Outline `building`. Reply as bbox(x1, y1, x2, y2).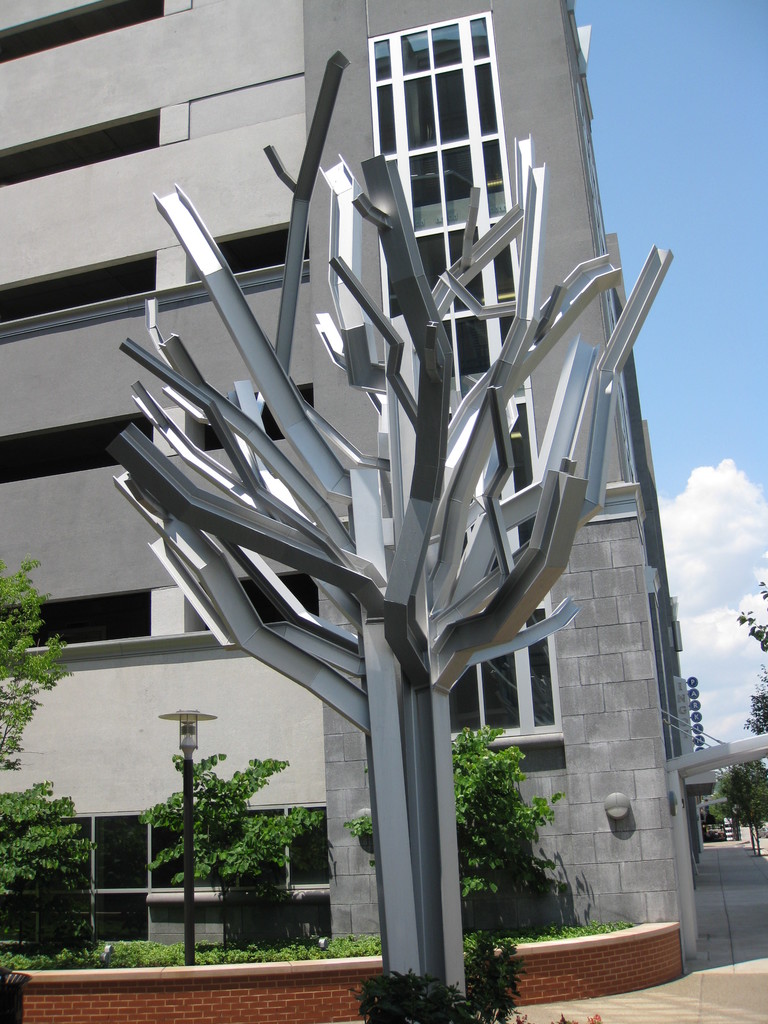
bbox(0, 0, 710, 963).
